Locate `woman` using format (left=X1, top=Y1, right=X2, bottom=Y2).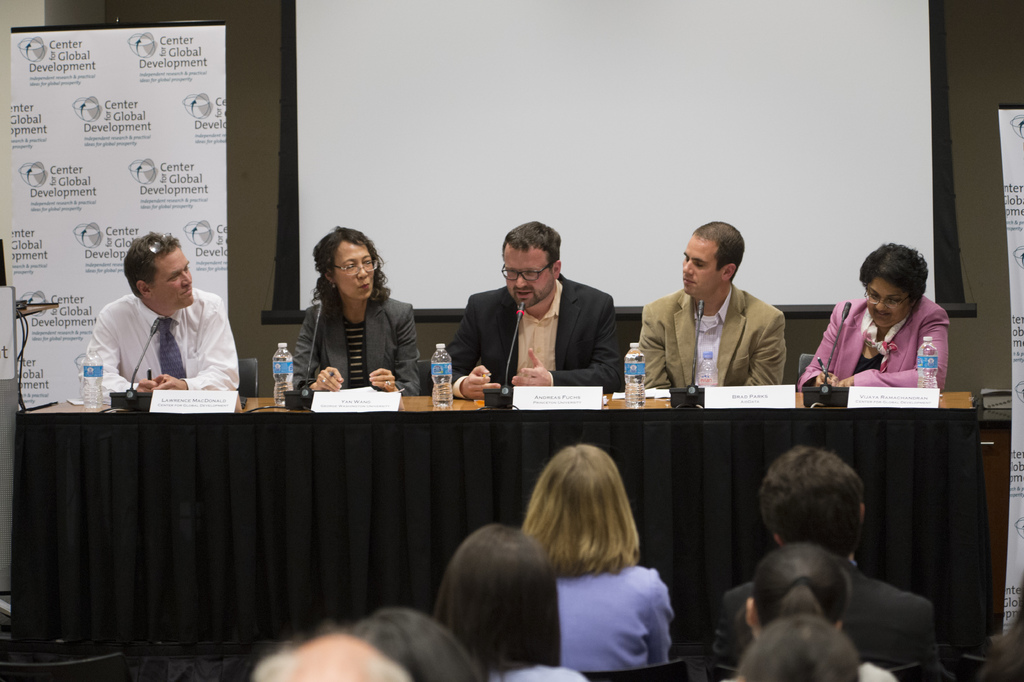
(left=525, top=439, right=668, bottom=672).
